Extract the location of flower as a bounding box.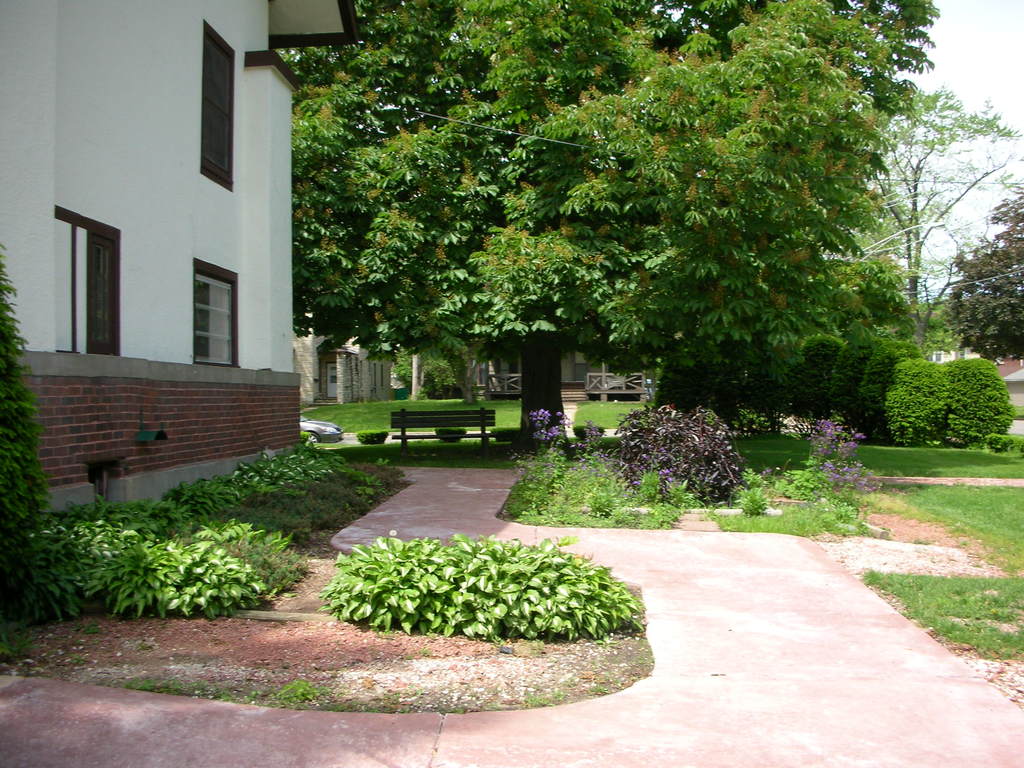
(534, 408, 552, 417).
